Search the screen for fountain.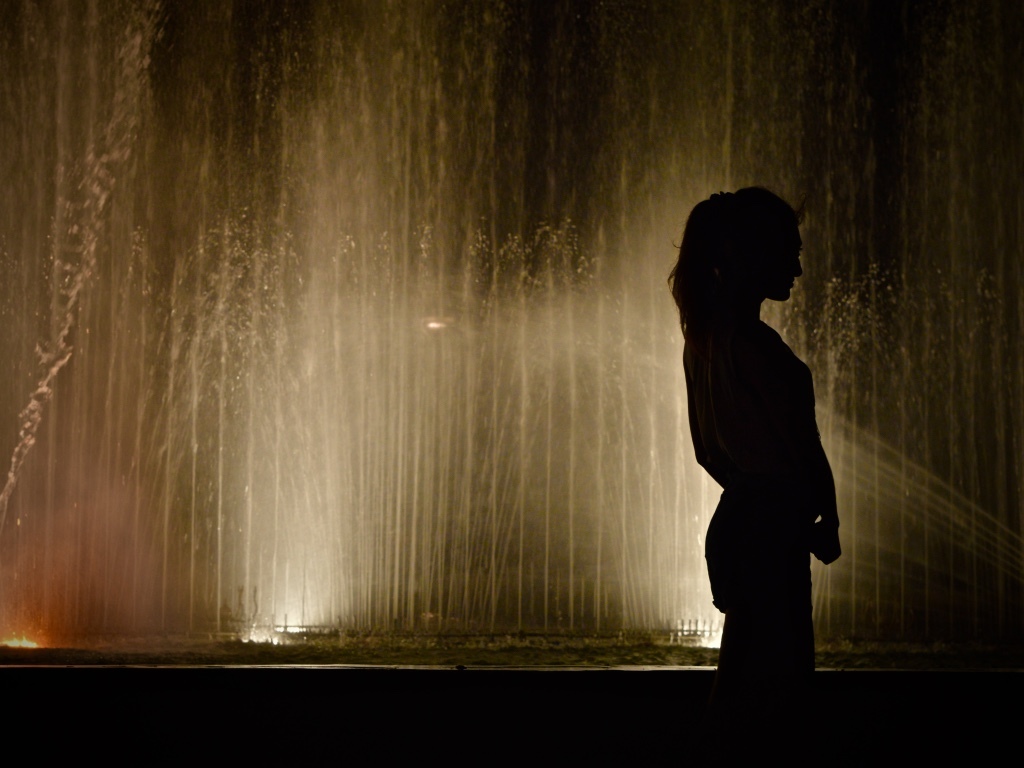
Found at detection(5, 0, 1021, 767).
